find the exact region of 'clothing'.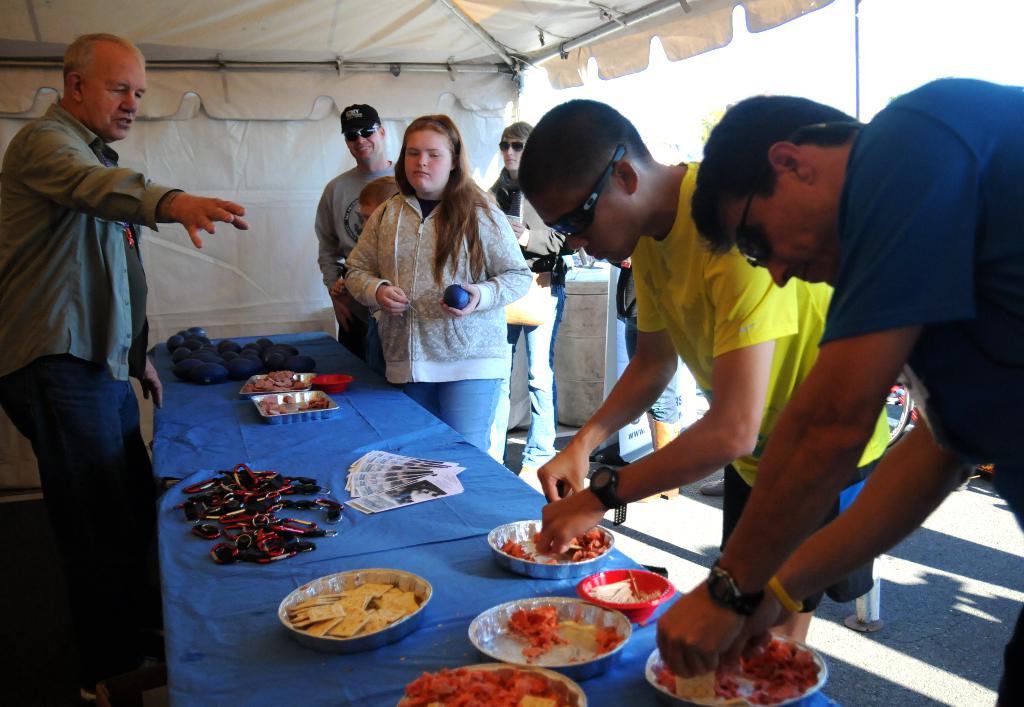
Exact region: bbox=[7, 99, 141, 682].
